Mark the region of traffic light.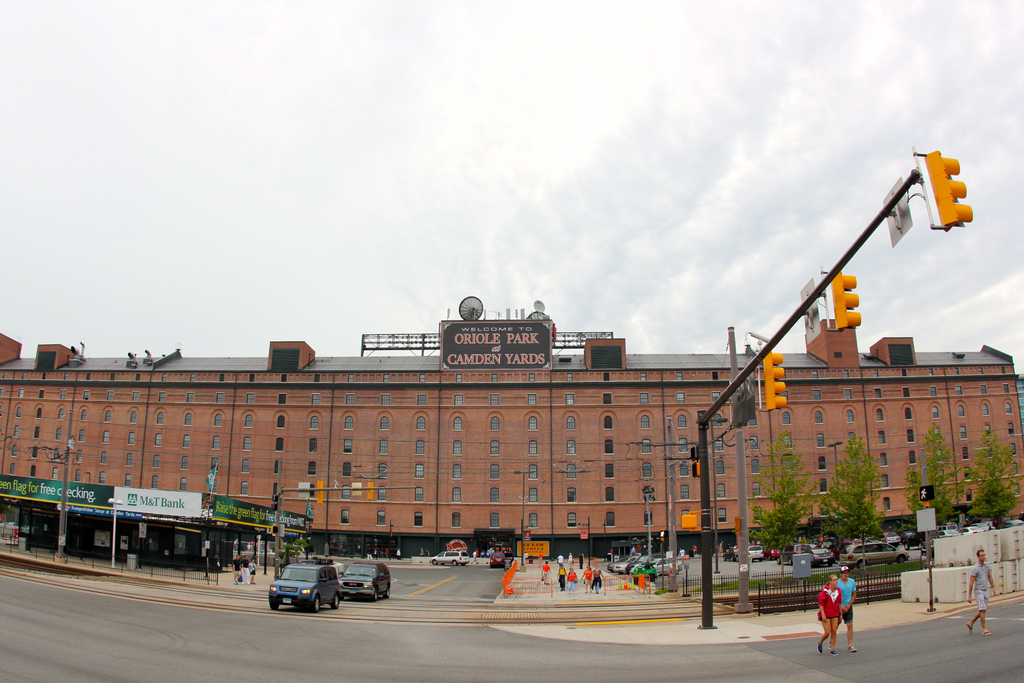
Region: <box>919,484,934,502</box>.
